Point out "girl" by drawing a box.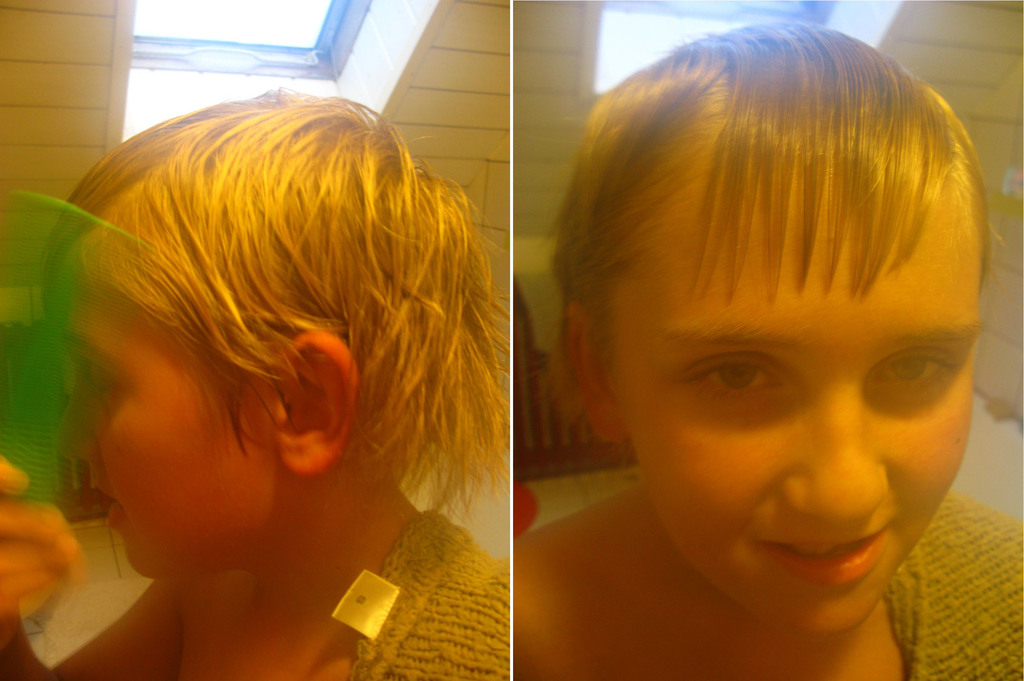
{"x1": 512, "y1": 24, "x2": 1023, "y2": 680}.
